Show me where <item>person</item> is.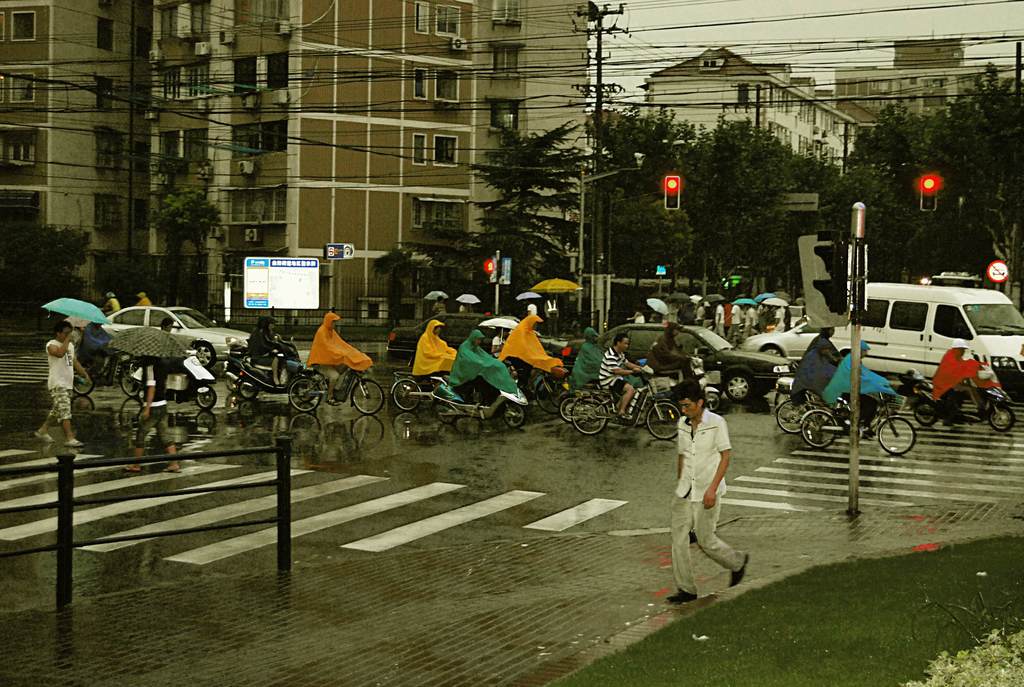
<item>person</item> is at 246/319/289/388.
